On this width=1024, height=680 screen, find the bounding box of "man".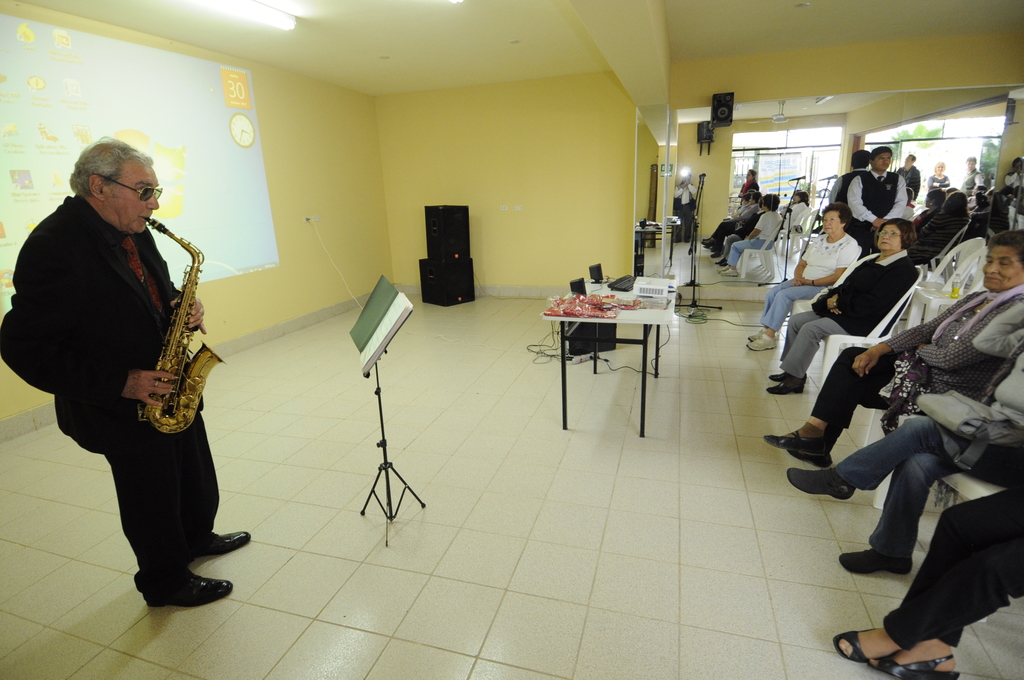
Bounding box: Rect(24, 115, 238, 599).
